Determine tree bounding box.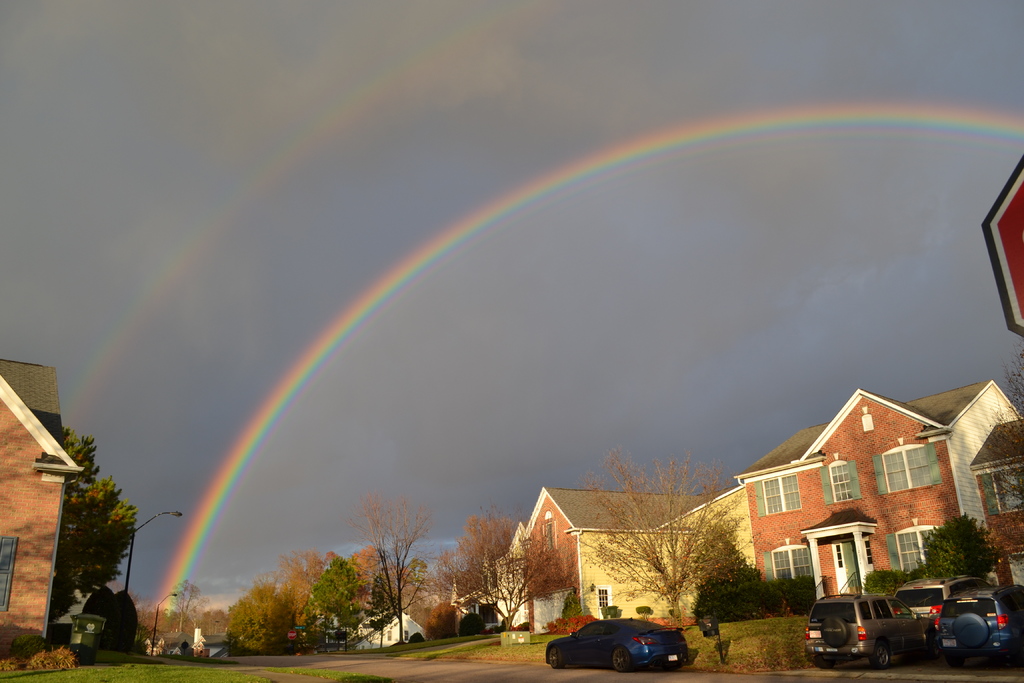
Determined: [x1=970, y1=349, x2=1023, y2=595].
